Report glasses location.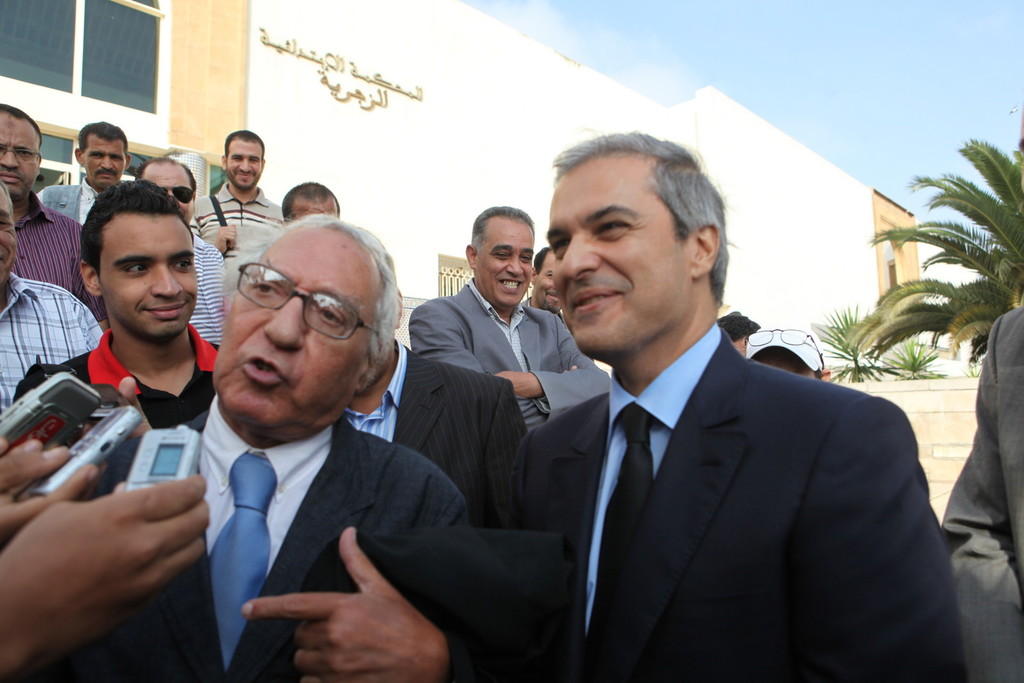
Report: [0, 144, 41, 164].
